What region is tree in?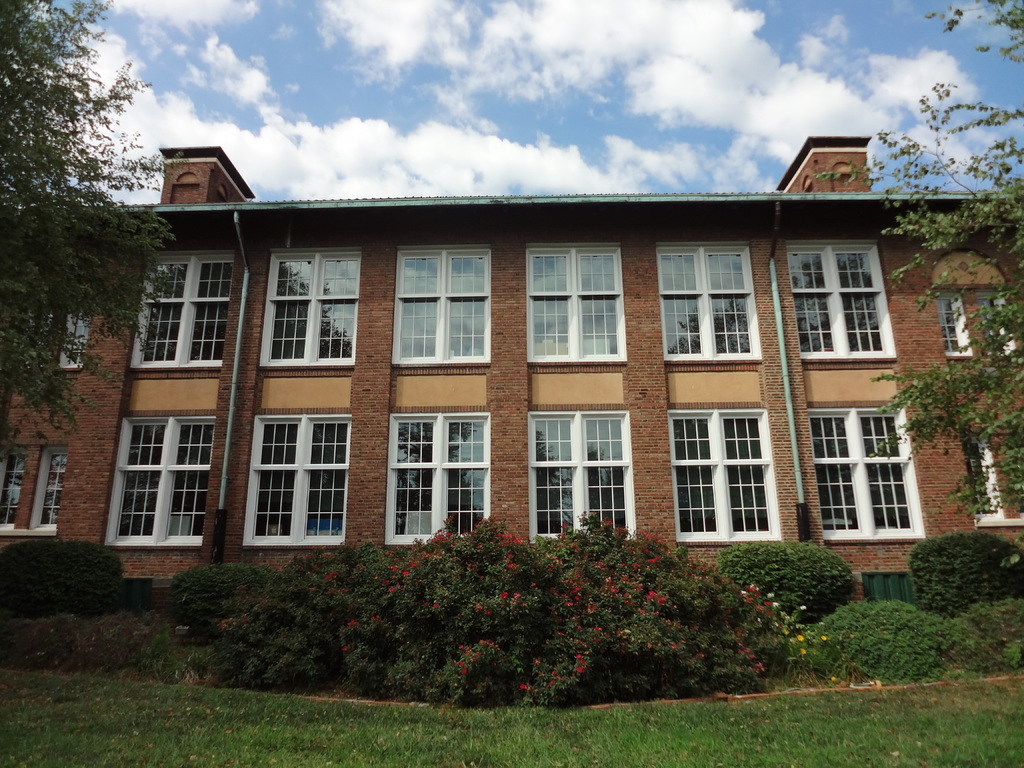
(left=19, top=22, right=156, bottom=483).
